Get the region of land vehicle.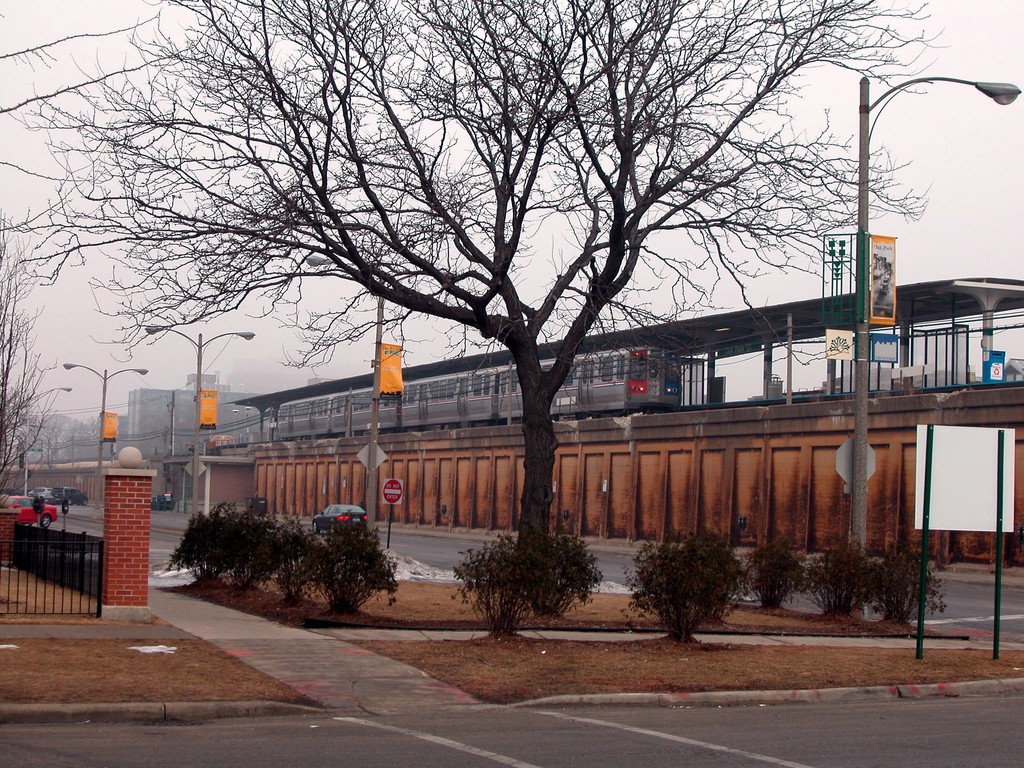
<box>313,504,365,531</box>.
